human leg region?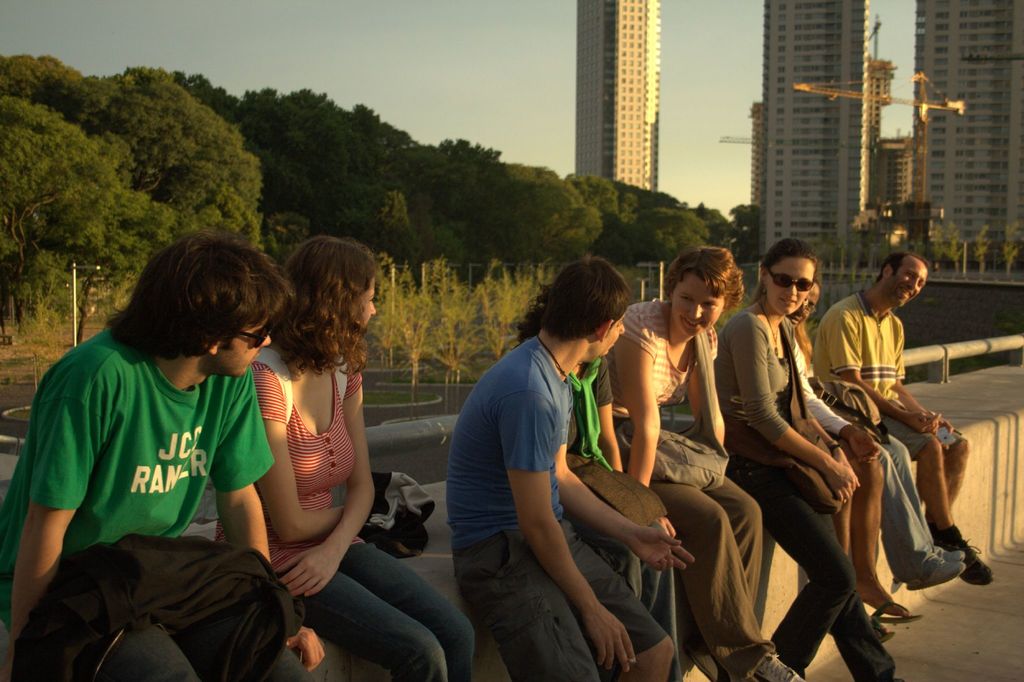
x1=942 y1=430 x2=960 y2=505
